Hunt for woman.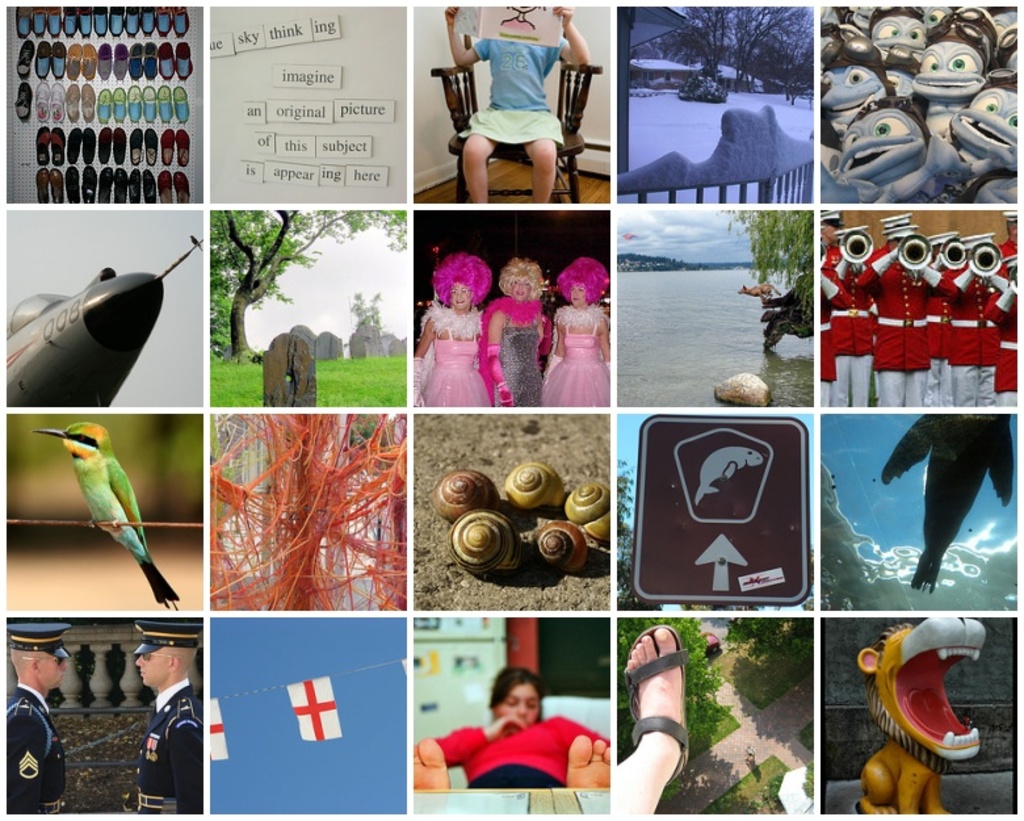
Hunted down at {"x1": 549, "y1": 252, "x2": 610, "y2": 410}.
